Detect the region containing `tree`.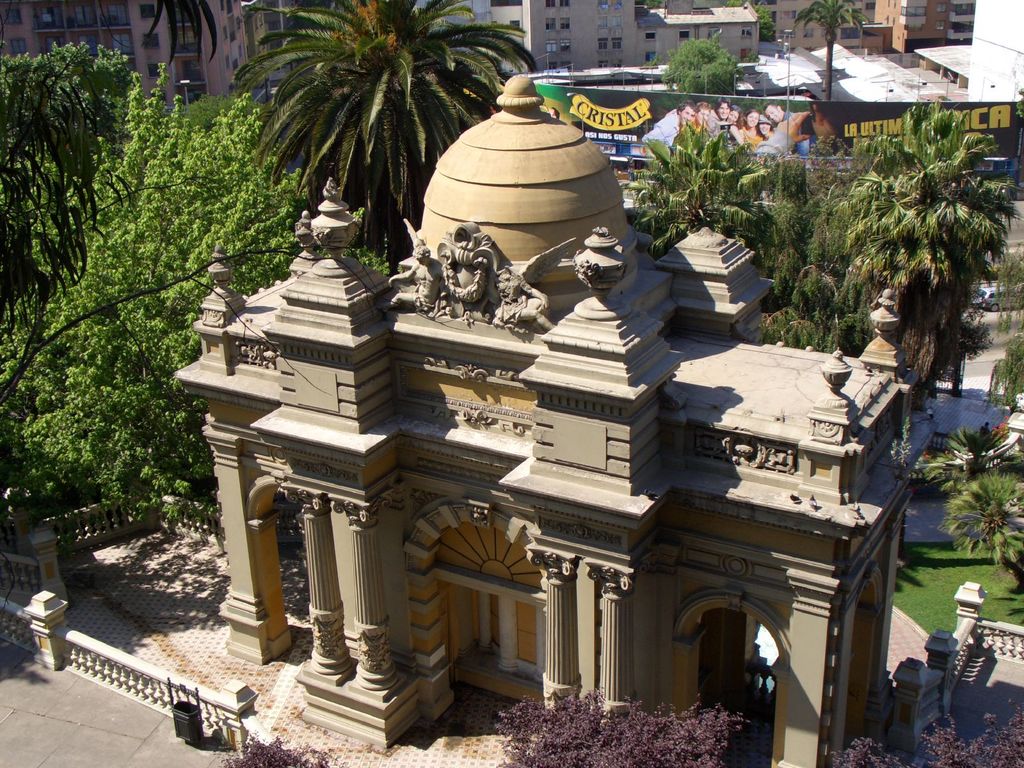
pyautogui.locateOnScreen(210, 732, 332, 767).
